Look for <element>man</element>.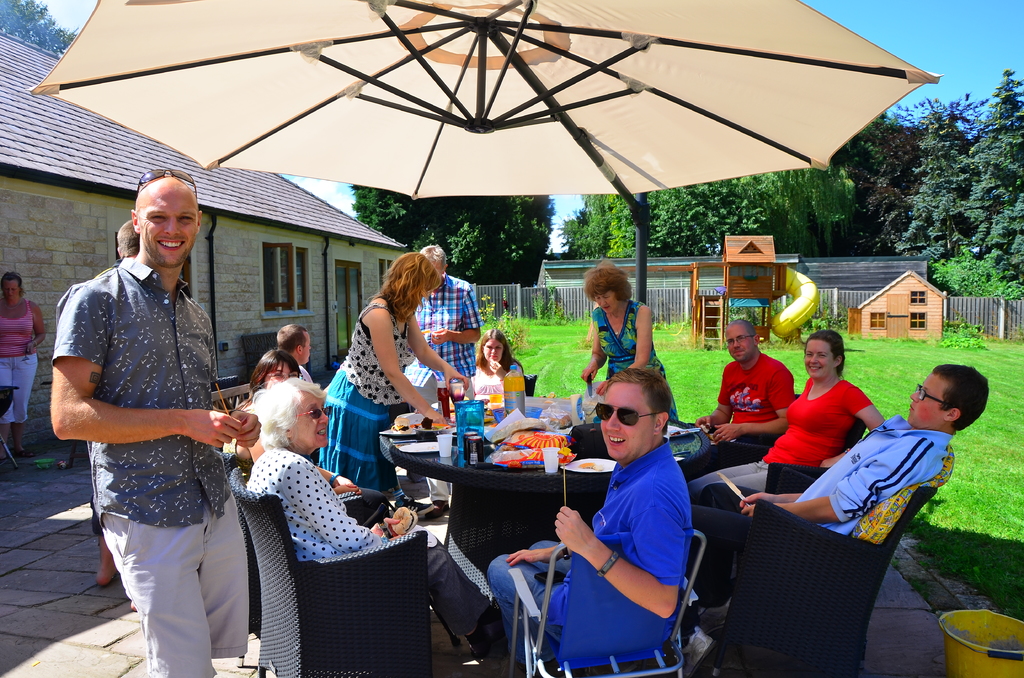
Found: [left=695, top=316, right=799, bottom=473].
